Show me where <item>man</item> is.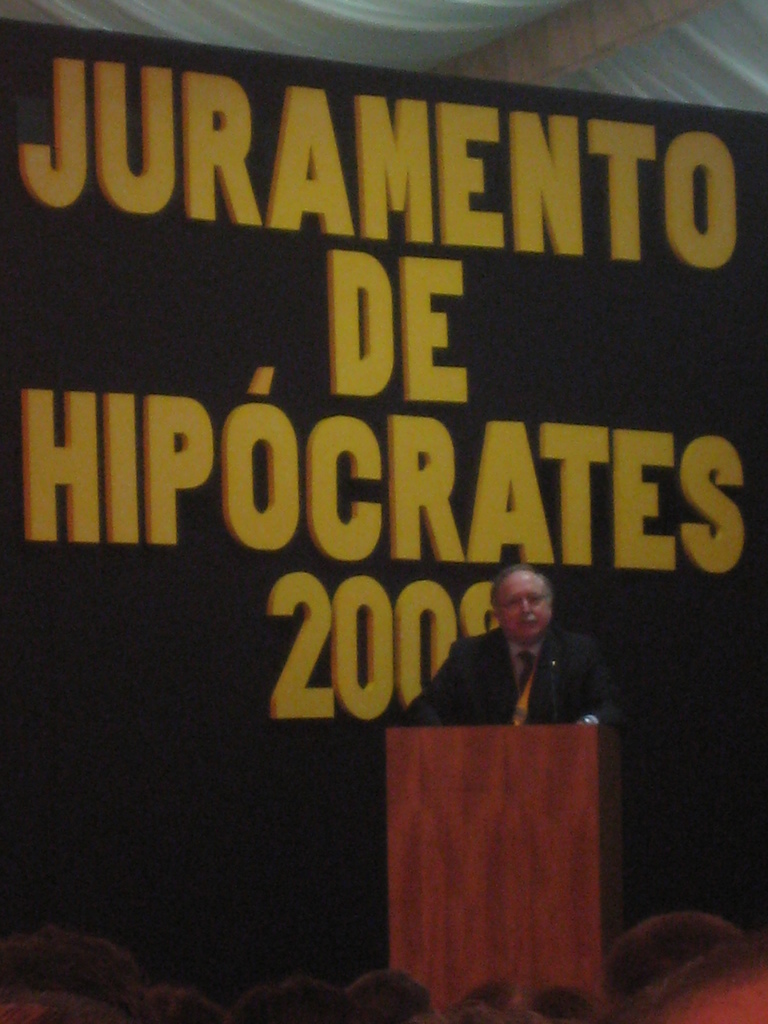
<item>man</item> is at {"left": 451, "top": 559, "right": 615, "bottom": 740}.
